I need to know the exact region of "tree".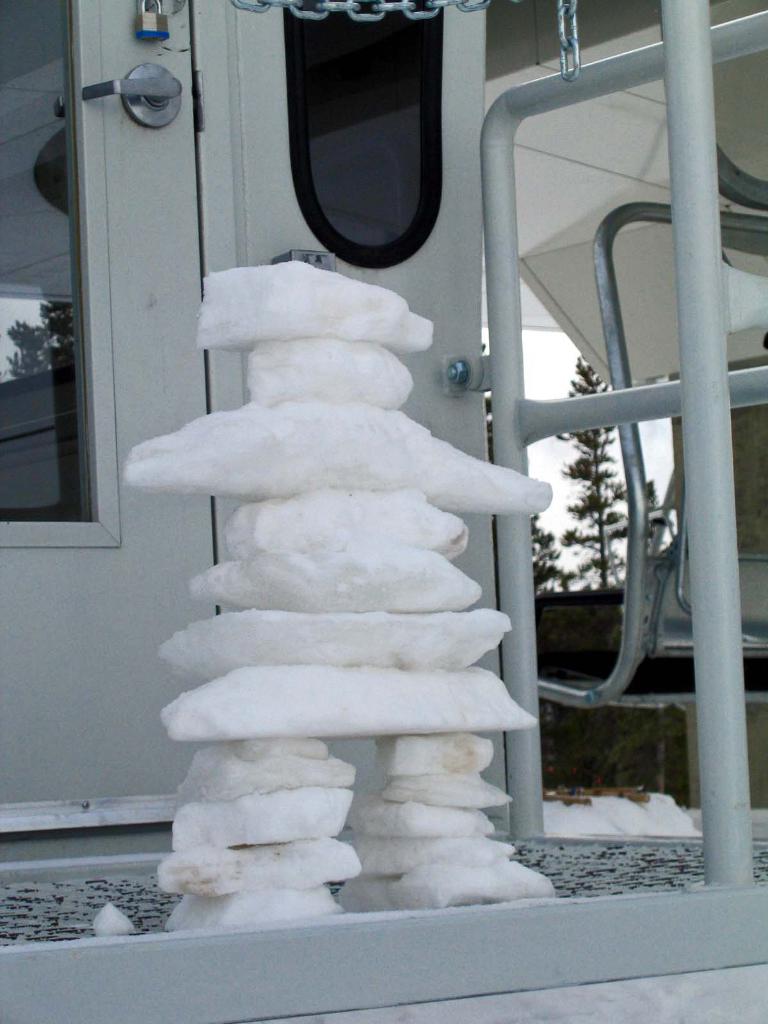
Region: {"x1": 559, "y1": 352, "x2": 630, "y2": 588}.
